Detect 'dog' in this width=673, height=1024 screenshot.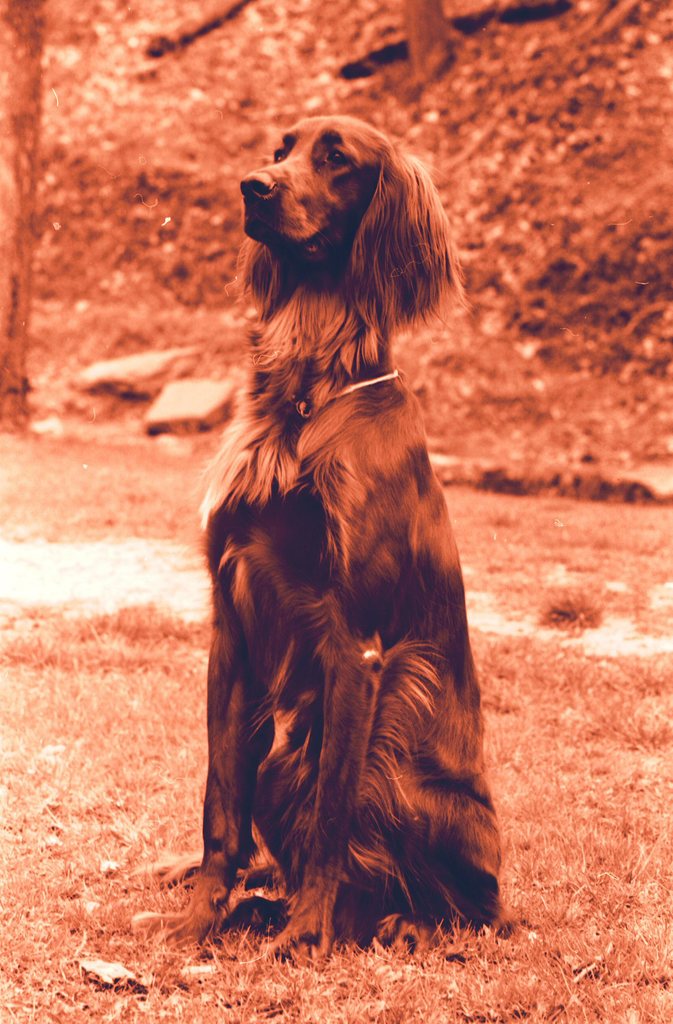
Detection: box(158, 109, 503, 979).
